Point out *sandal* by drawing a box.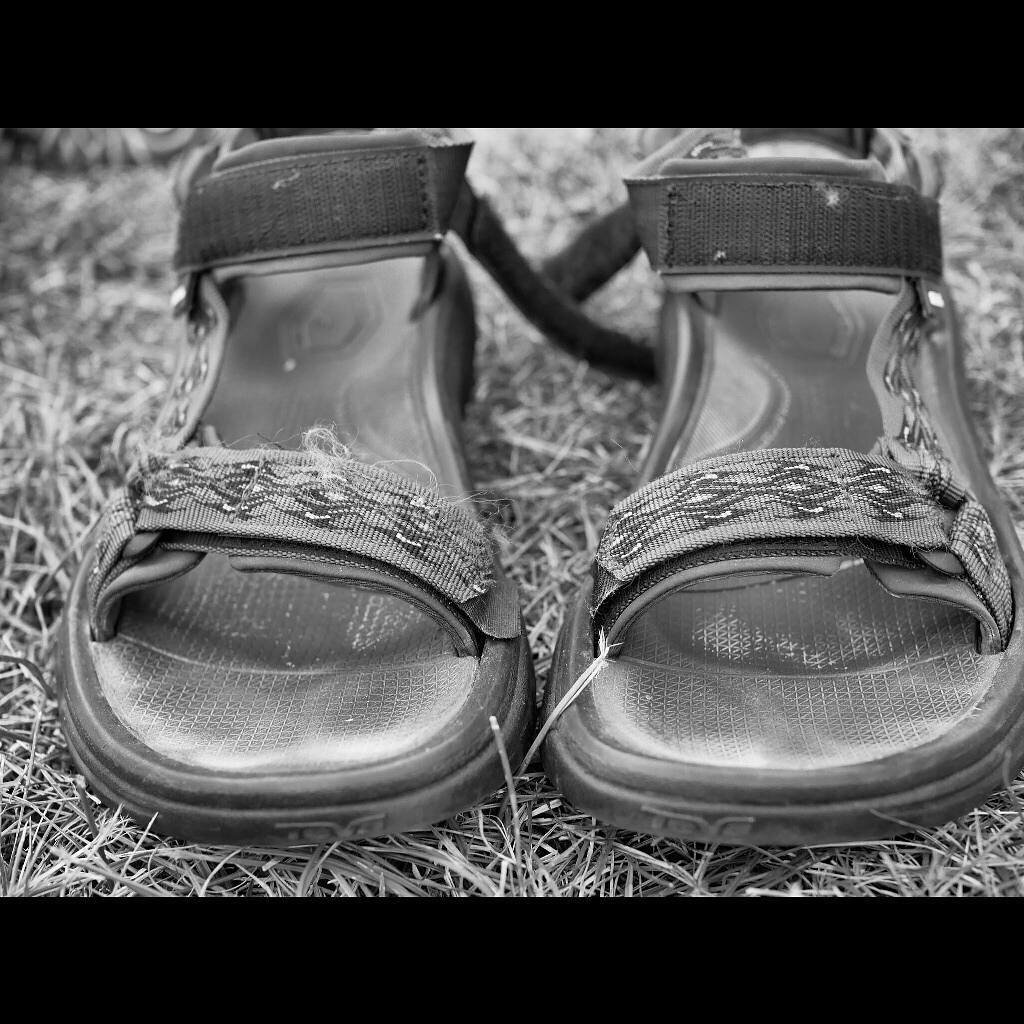
bbox(542, 117, 1023, 845).
